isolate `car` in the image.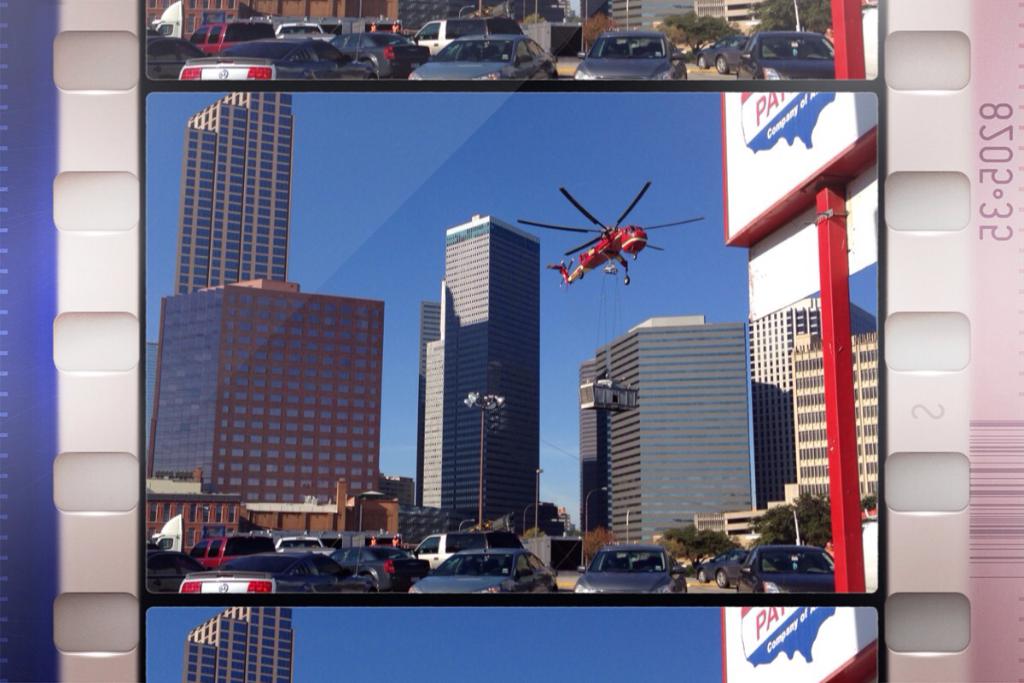
Isolated region: BBox(274, 20, 335, 41).
